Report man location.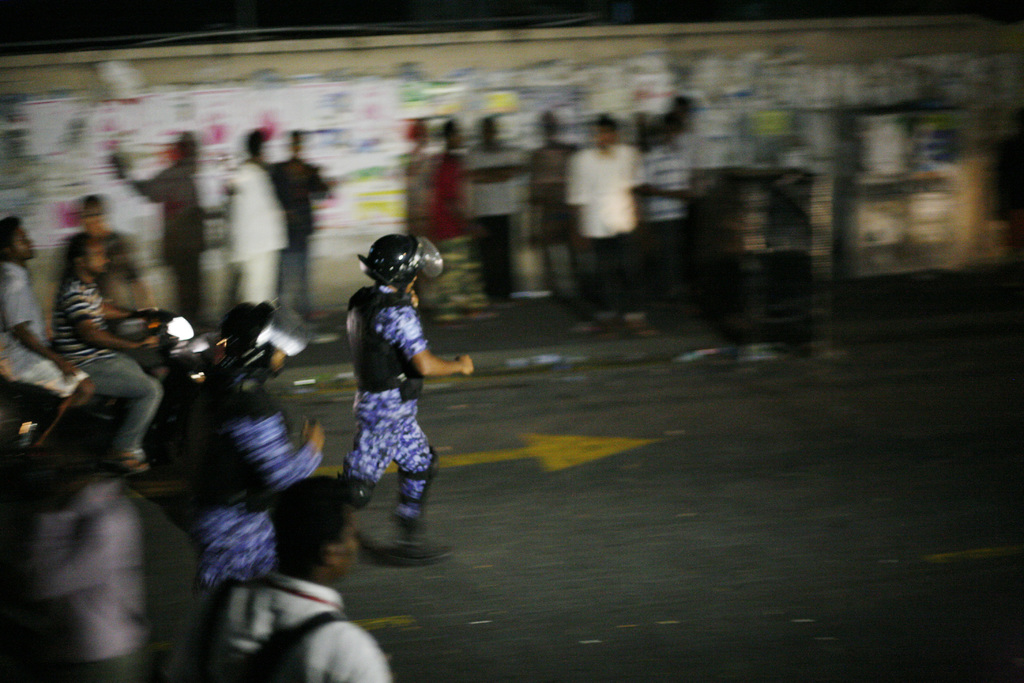
Report: (left=50, top=192, right=146, bottom=309).
